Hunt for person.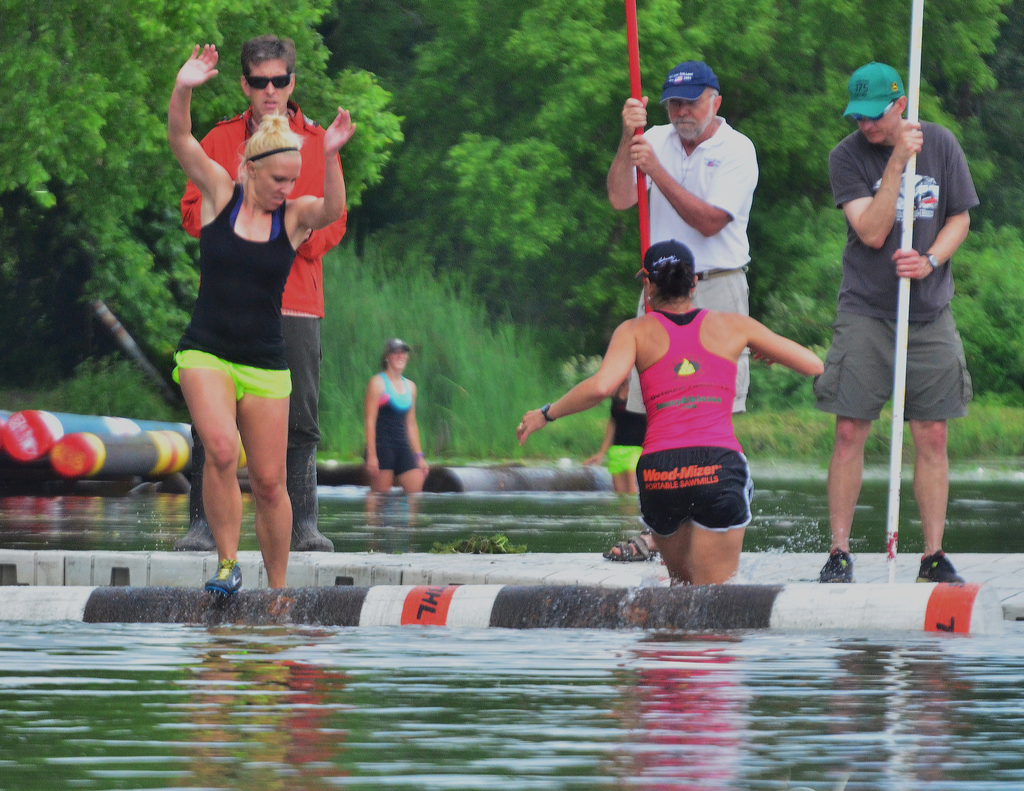
Hunted down at box(166, 38, 353, 599).
